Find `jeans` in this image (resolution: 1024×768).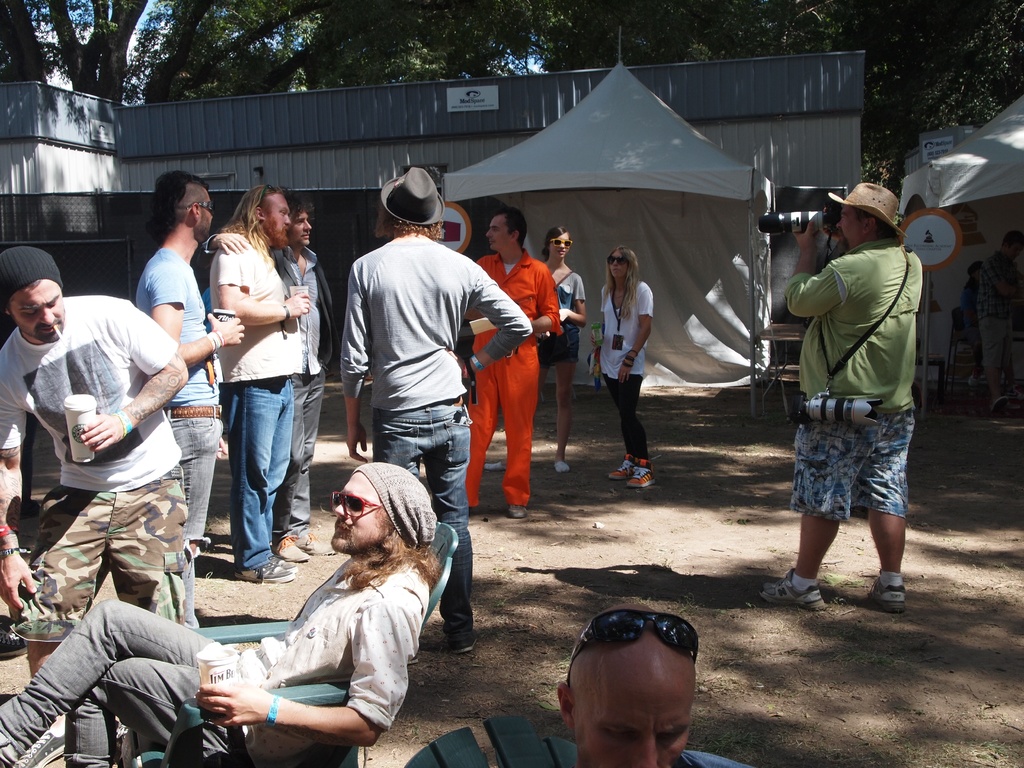
(x1=200, y1=360, x2=292, y2=575).
